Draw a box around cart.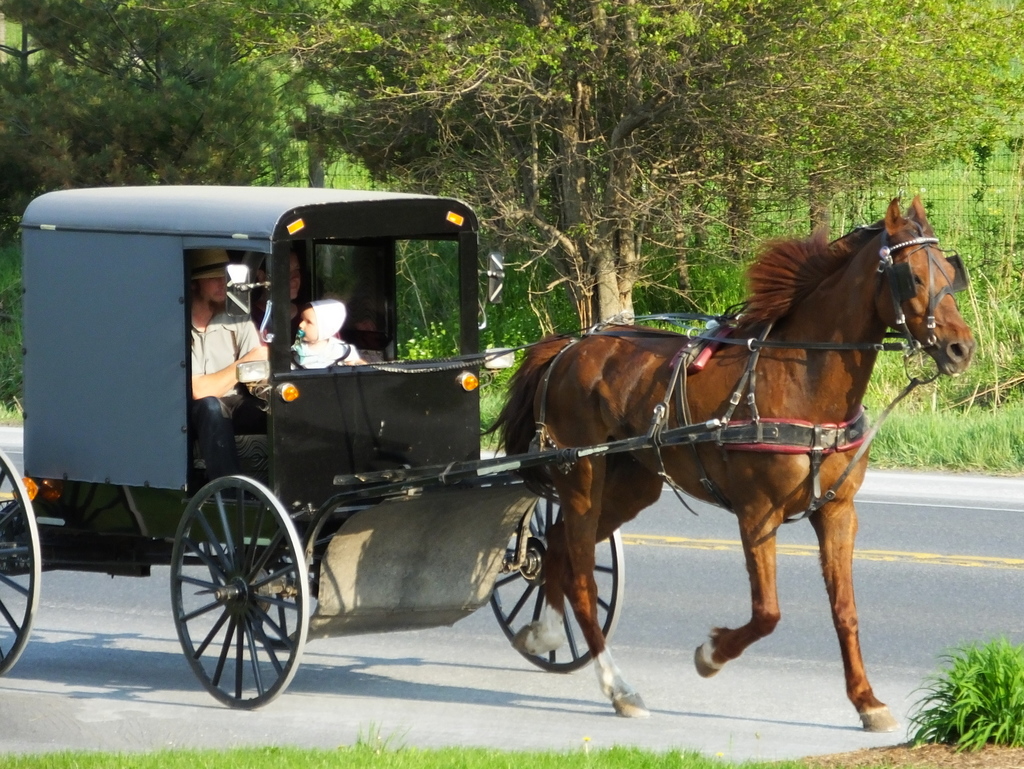
x1=0, y1=184, x2=719, y2=706.
